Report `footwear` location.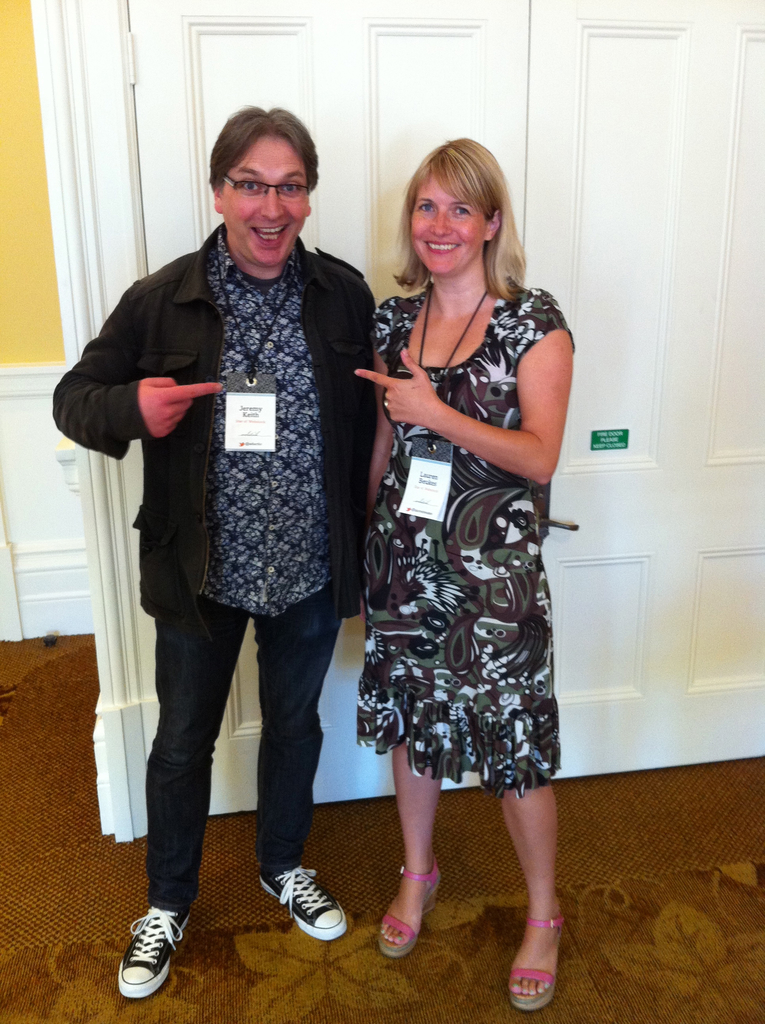
Report: select_region(113, 909, 192, 995).
